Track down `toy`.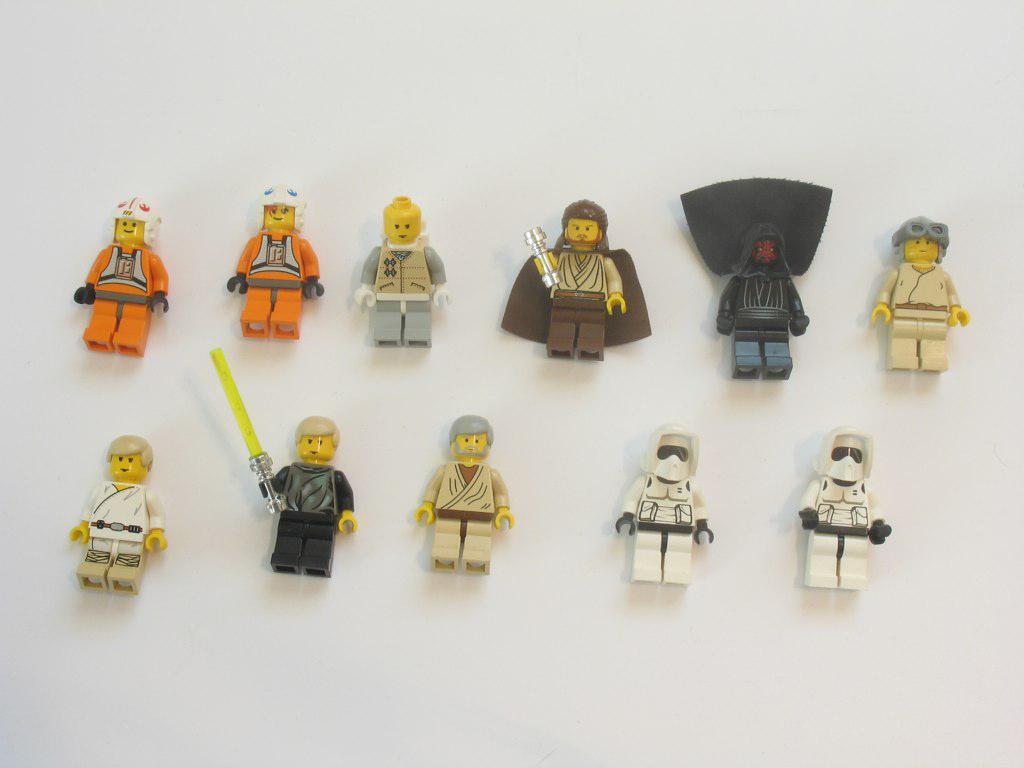
Tracked to region(680, 175, 832, 380).
